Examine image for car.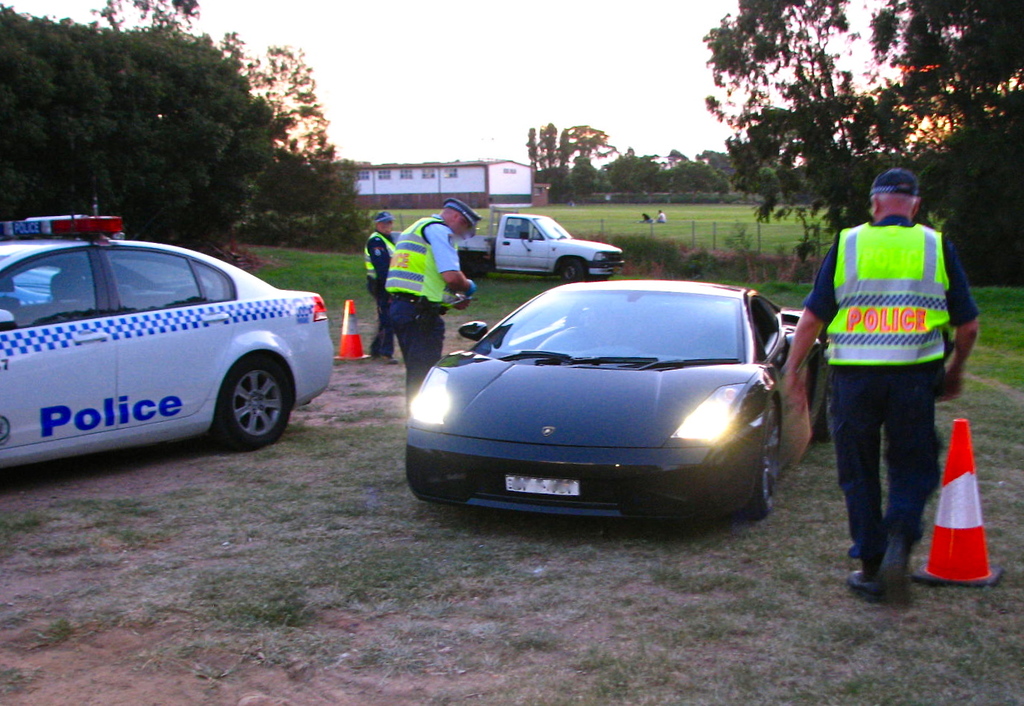
Examination result: 405,274,809,532.
